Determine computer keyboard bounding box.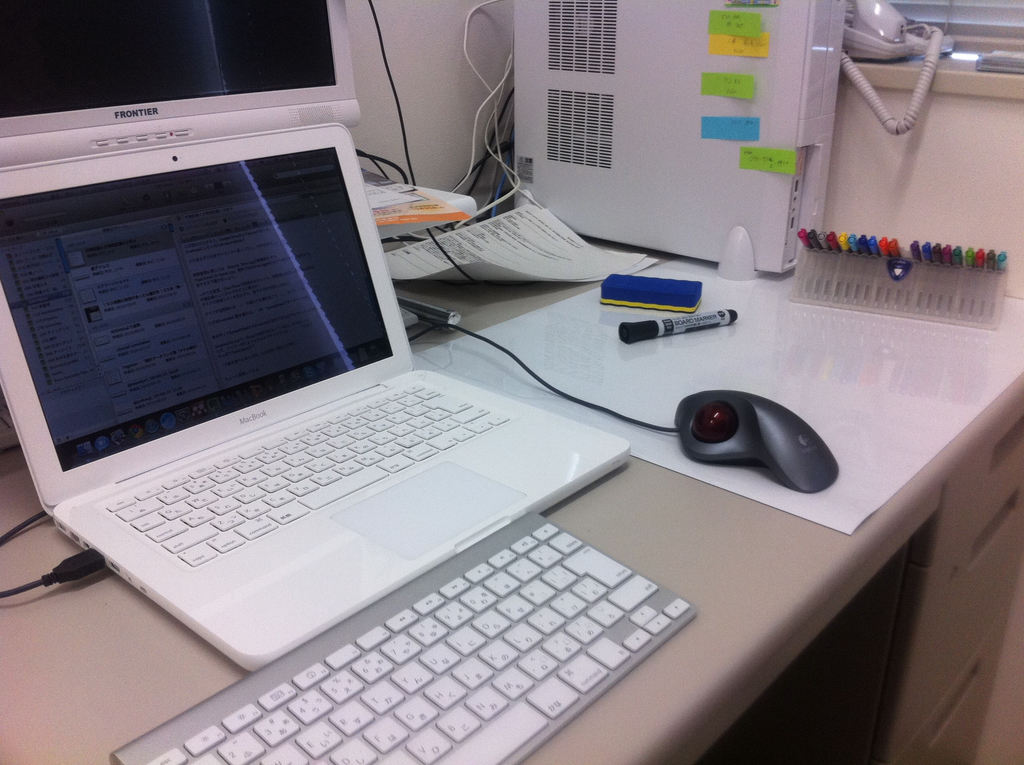
Determined: 102,380,511,567.
